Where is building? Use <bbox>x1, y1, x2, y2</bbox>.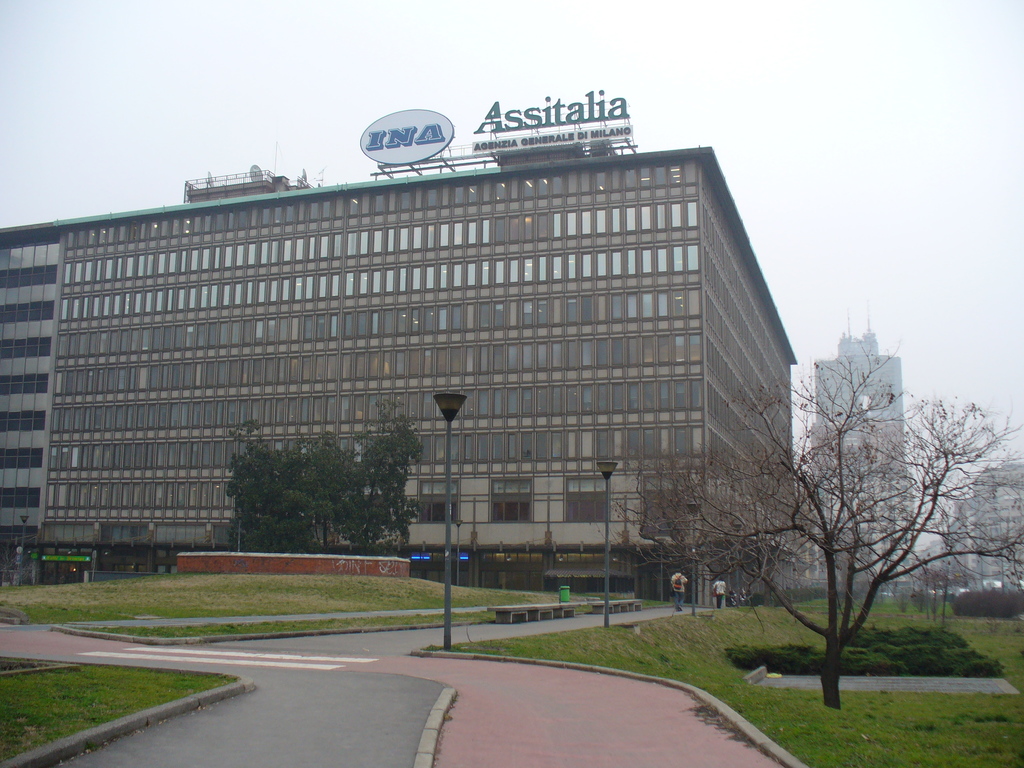
<bbox>914, 460, 1023, 595</bbox>.
